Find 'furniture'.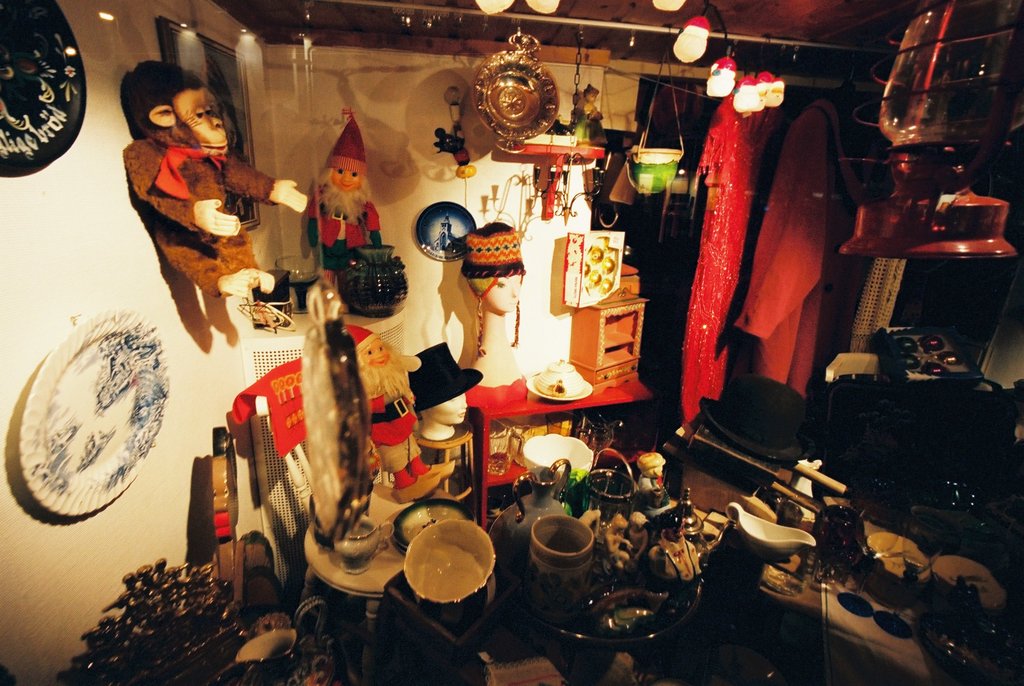
(x1=568, y1=260, x2=651, y2=398).
